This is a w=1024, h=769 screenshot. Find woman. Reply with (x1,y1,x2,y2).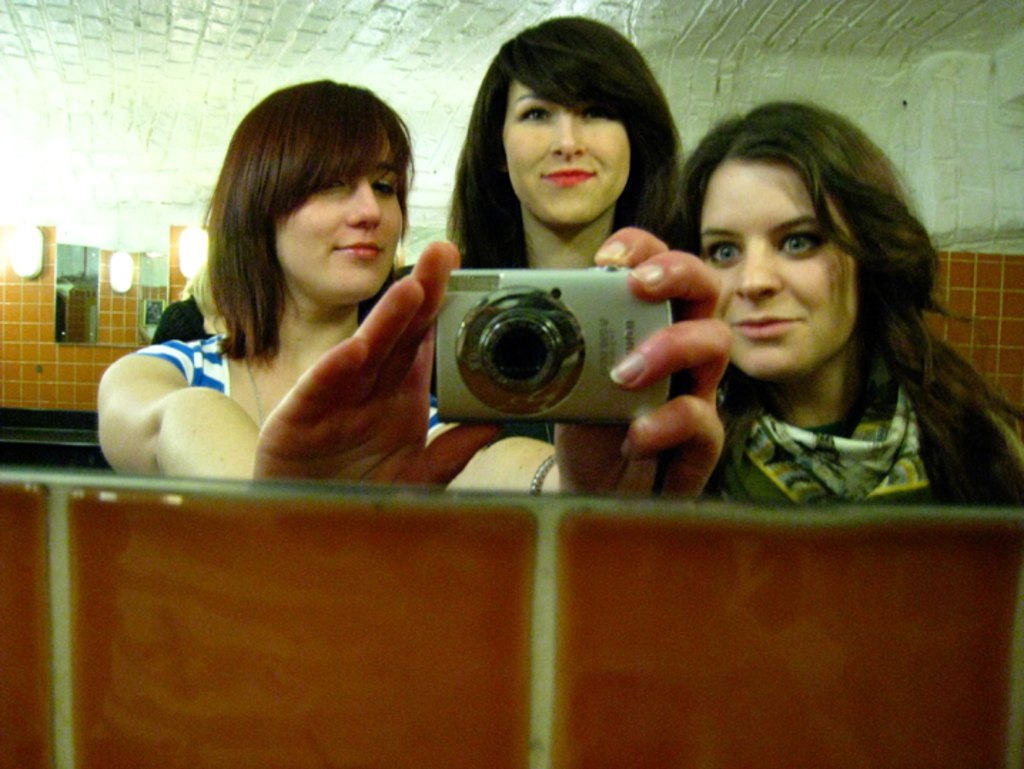
(421,10,685,455).
